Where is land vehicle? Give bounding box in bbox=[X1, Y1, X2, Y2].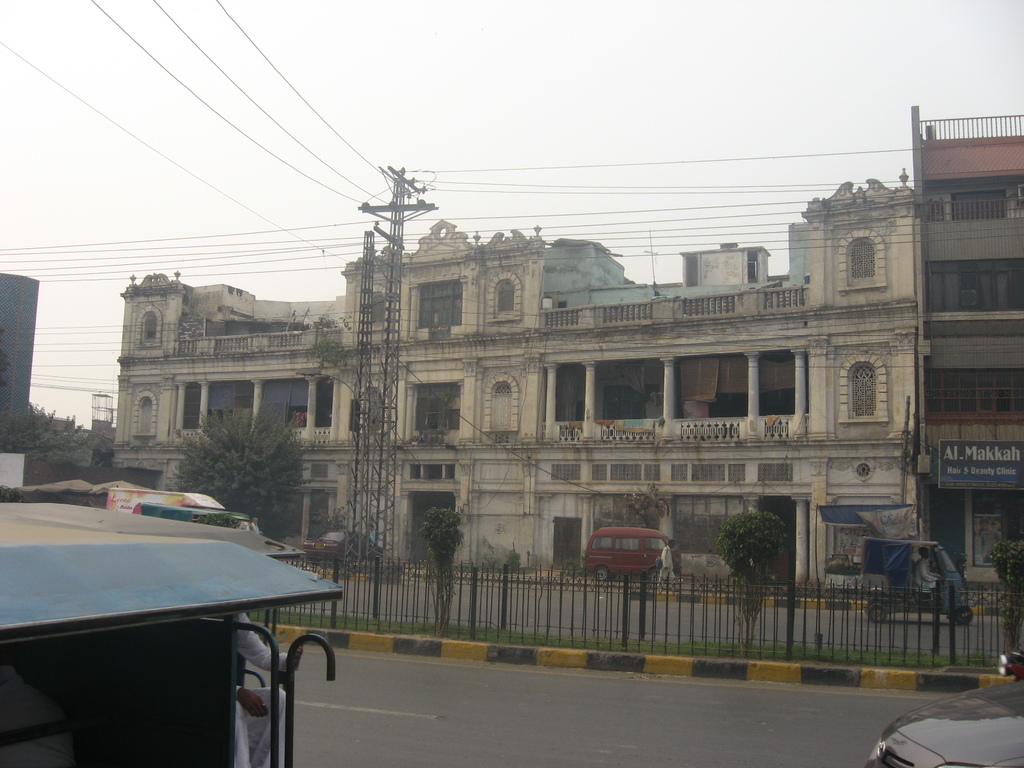
bbox=[863, 678, 1023, 767].
